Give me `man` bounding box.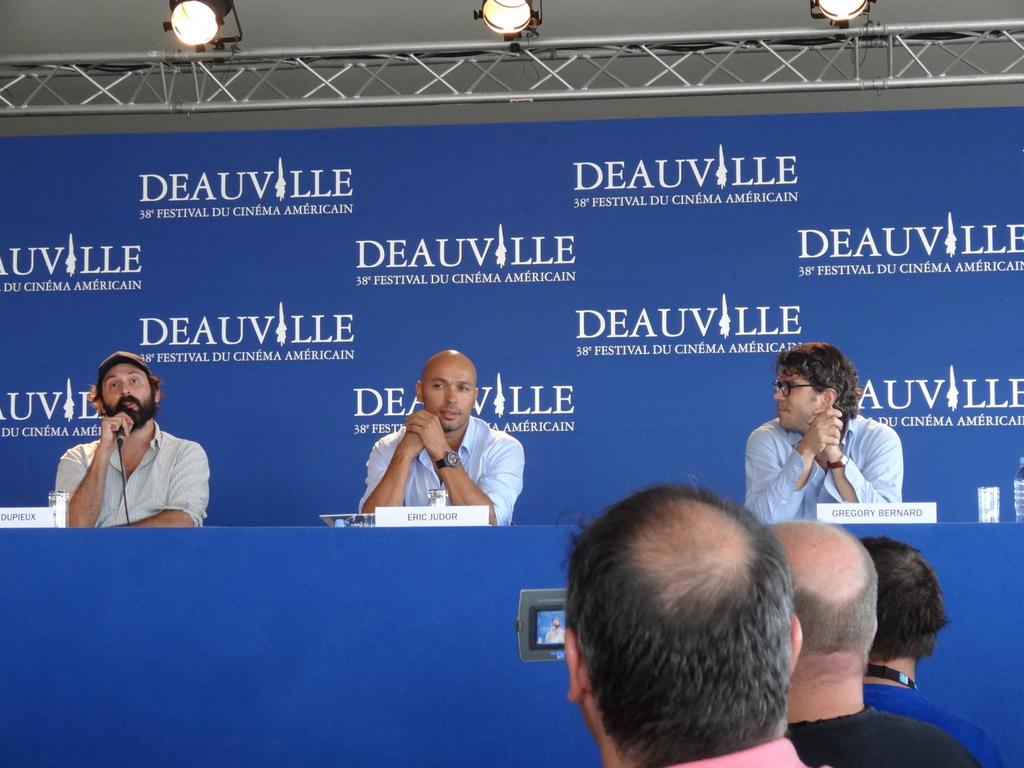
x1=54 y1=358 x2=211 y2=535.
